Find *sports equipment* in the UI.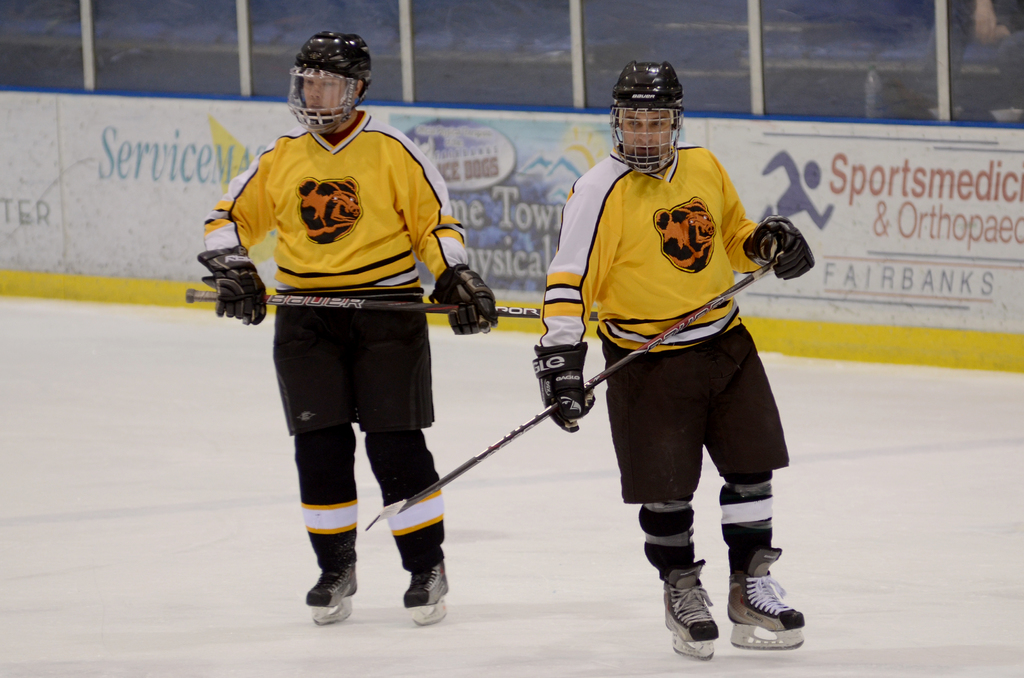
UI element at Rect(192, 242, 267, 326).
